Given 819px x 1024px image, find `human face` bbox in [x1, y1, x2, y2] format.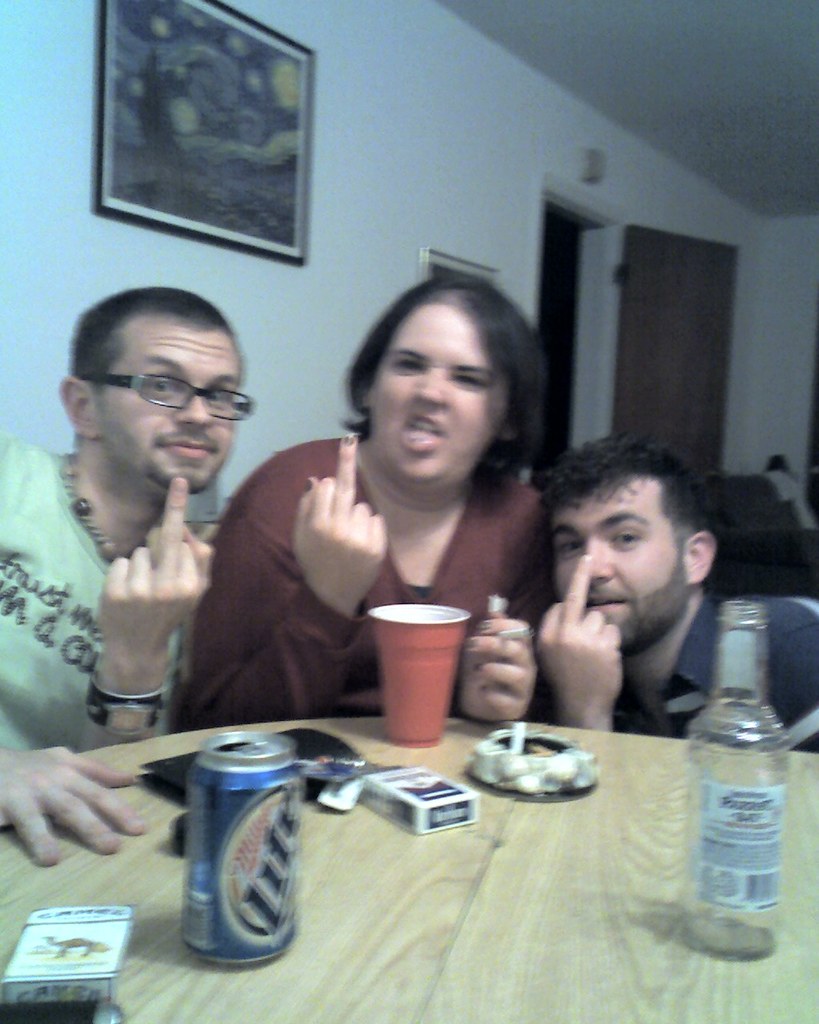
[372, 311, 498, 498].
